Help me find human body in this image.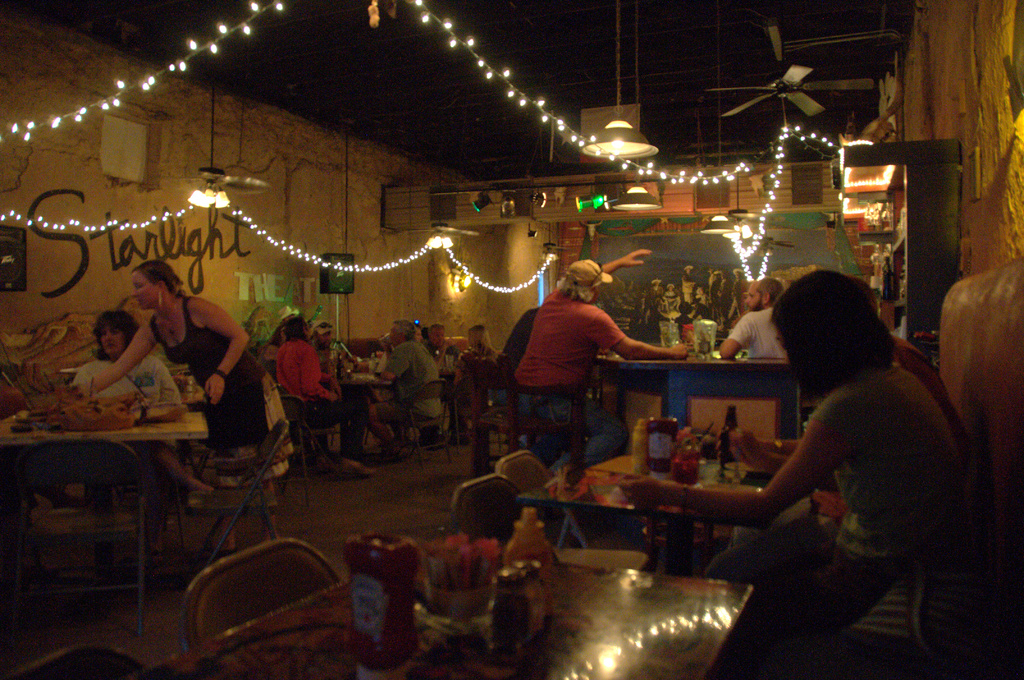
Found it: (636,286,656,321).
